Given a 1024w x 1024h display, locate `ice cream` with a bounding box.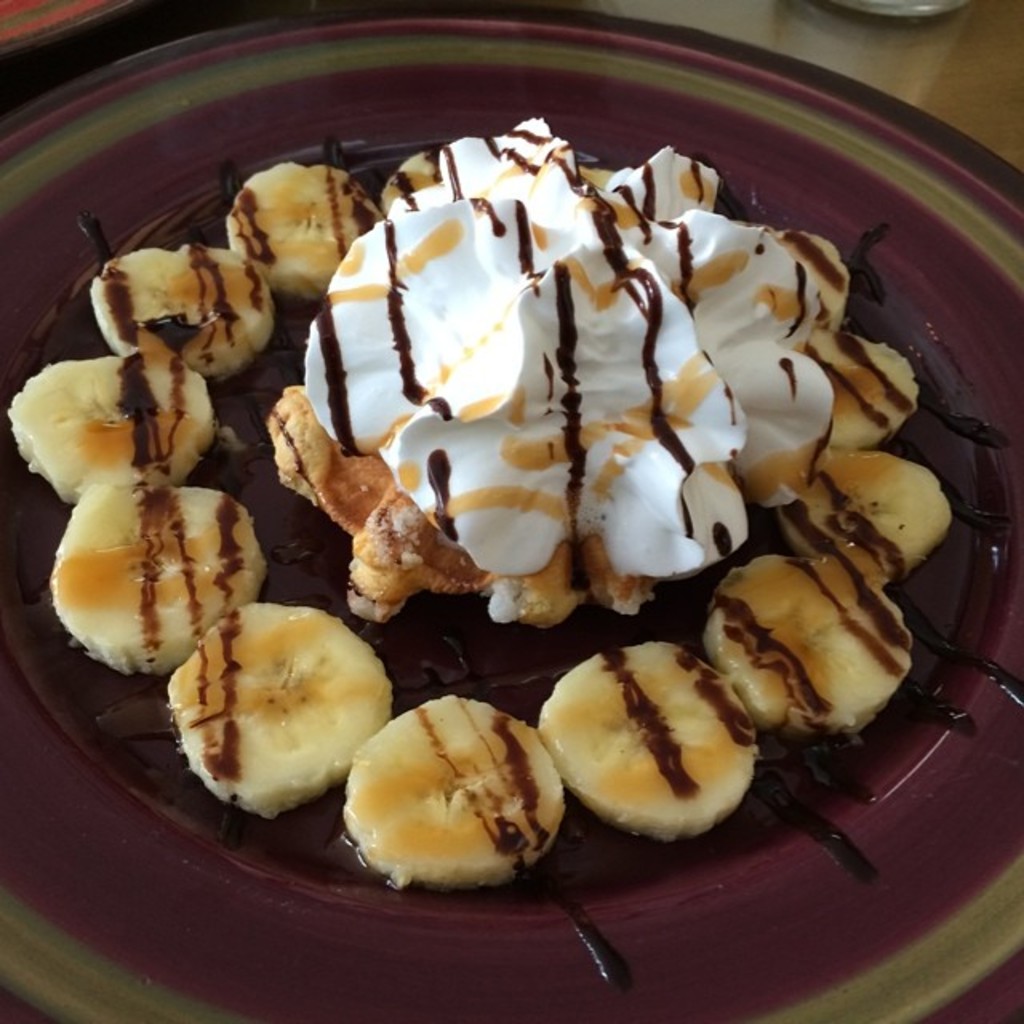
Located: select_region(299, 122, 840, 586).
